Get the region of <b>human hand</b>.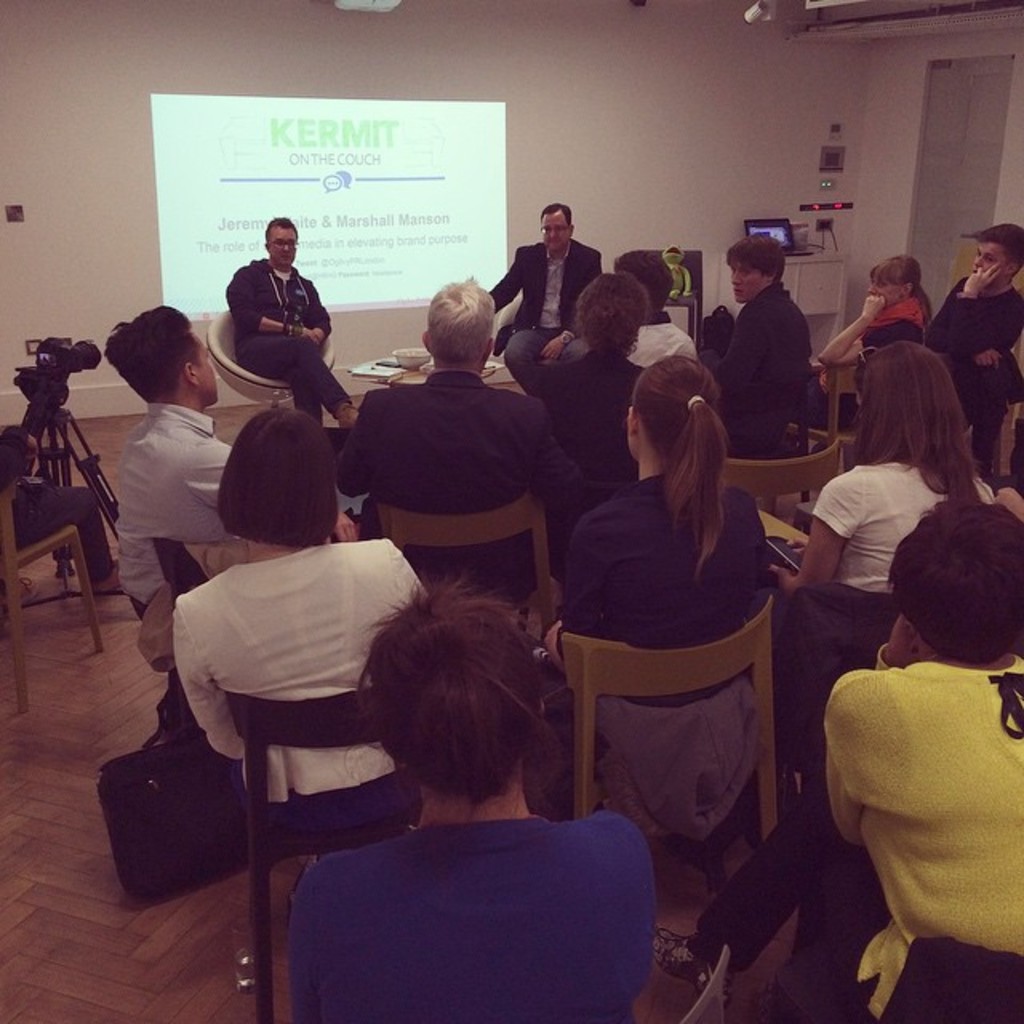
541:618:568:670.
